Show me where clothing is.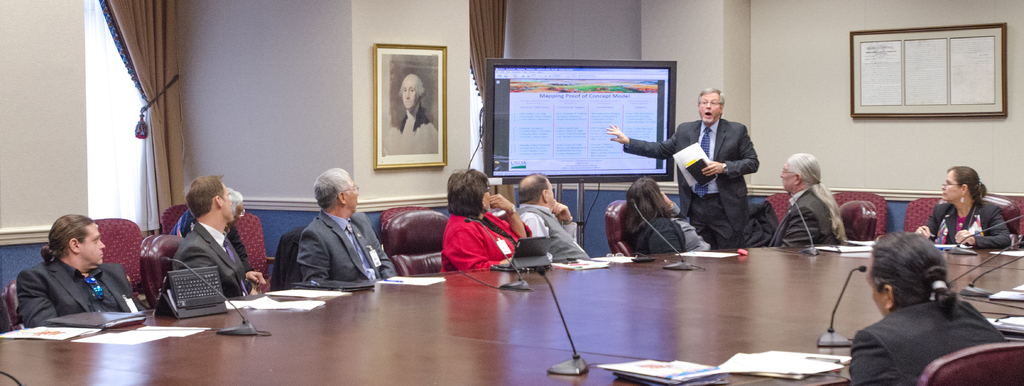
clothing is at [left=173, top=219, right=253, bottom=313].
